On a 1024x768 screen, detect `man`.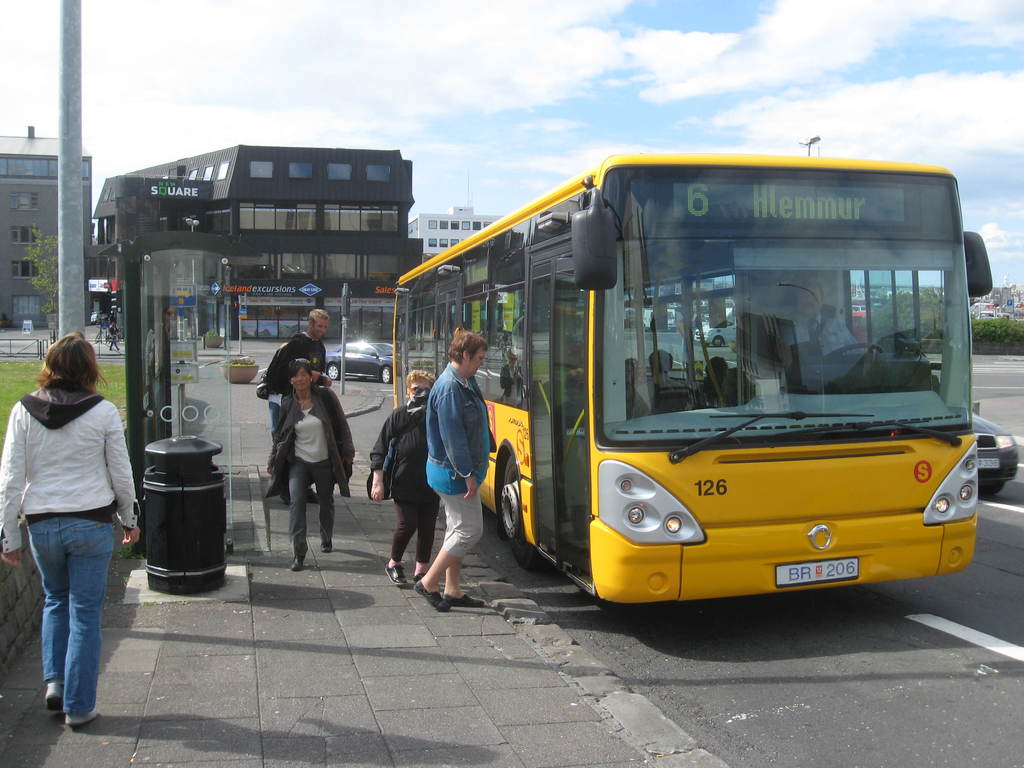
select_region(395, 304, 492, 612).
